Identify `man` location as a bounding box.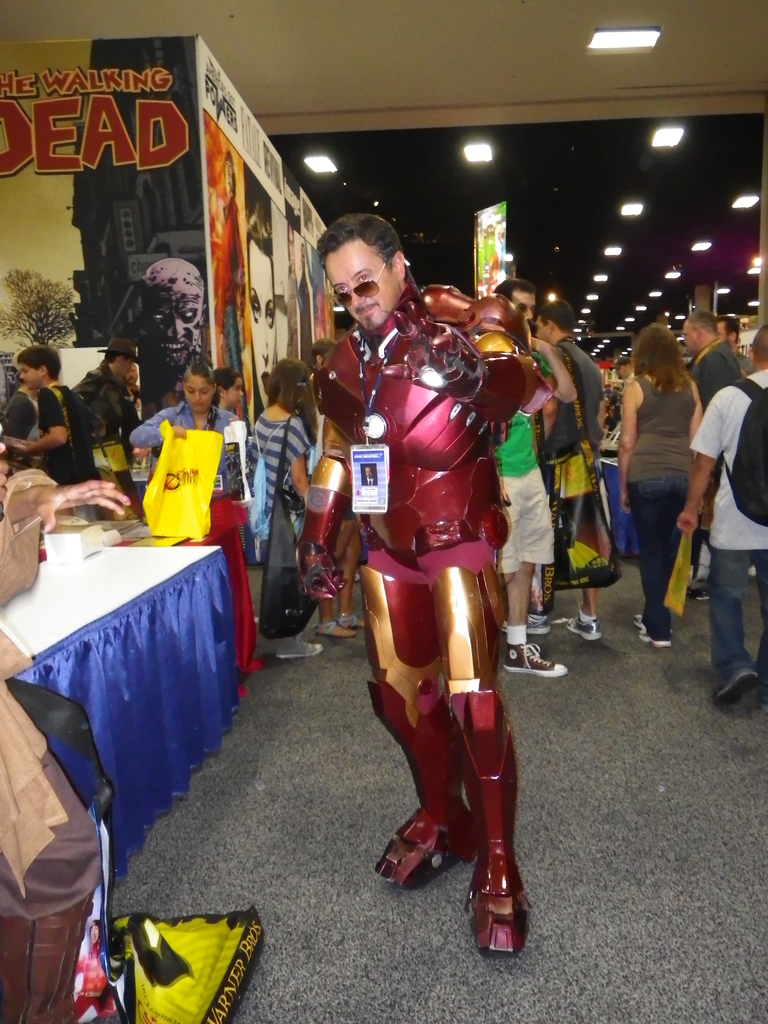
locate(503, 278, 582, 680).
